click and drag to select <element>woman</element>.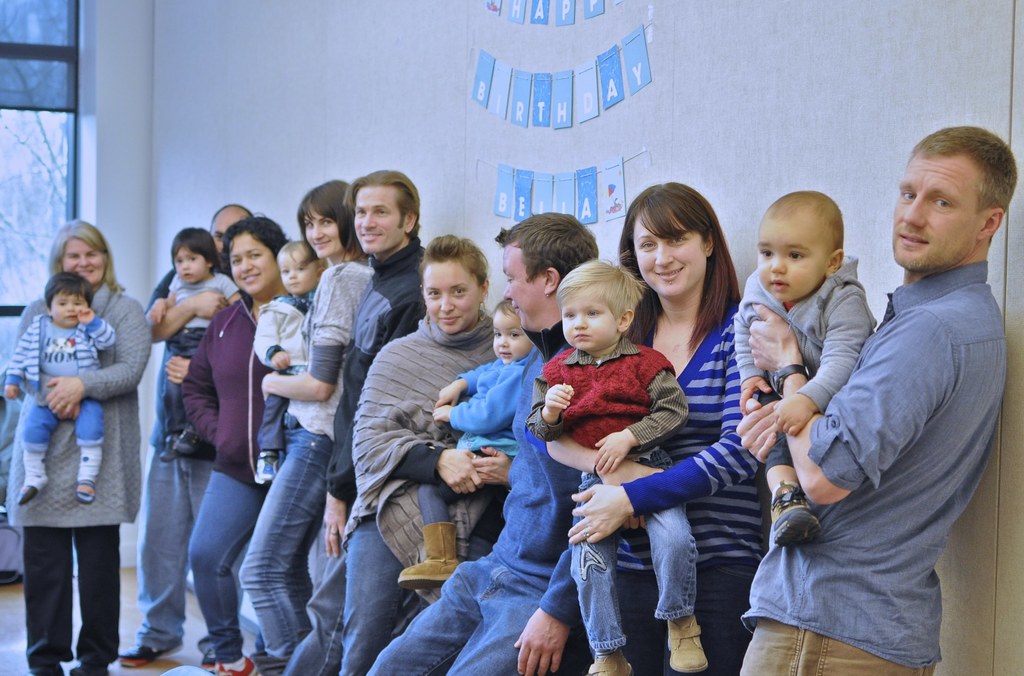
Selection: bbox=(230, 179, 379, 675).
